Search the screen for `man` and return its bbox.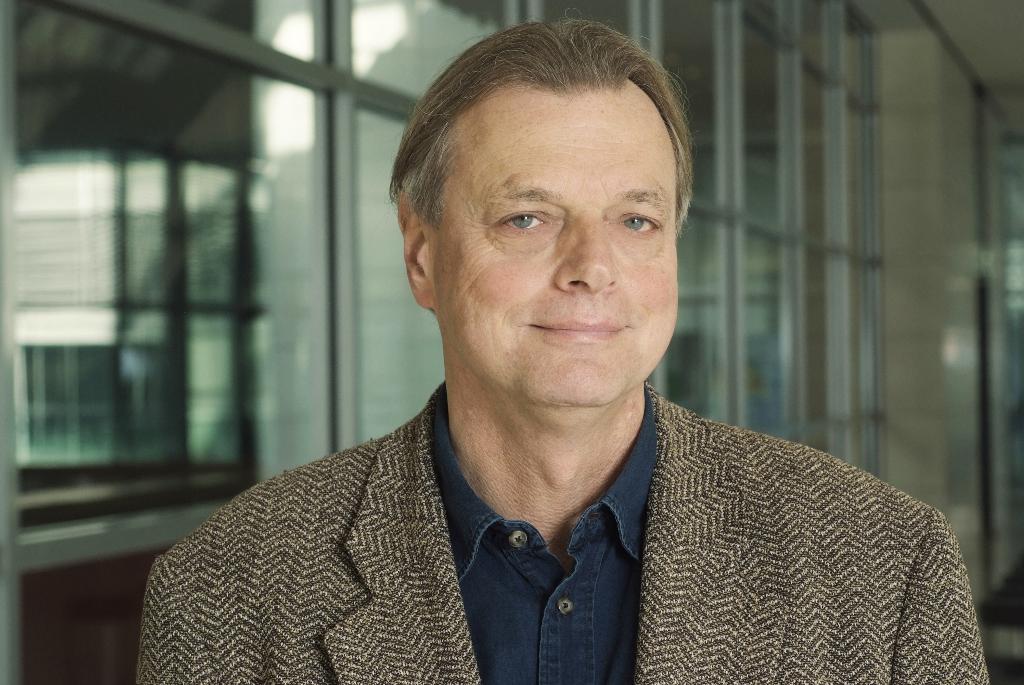
Found: box=[160, 51, 1003, 673].
